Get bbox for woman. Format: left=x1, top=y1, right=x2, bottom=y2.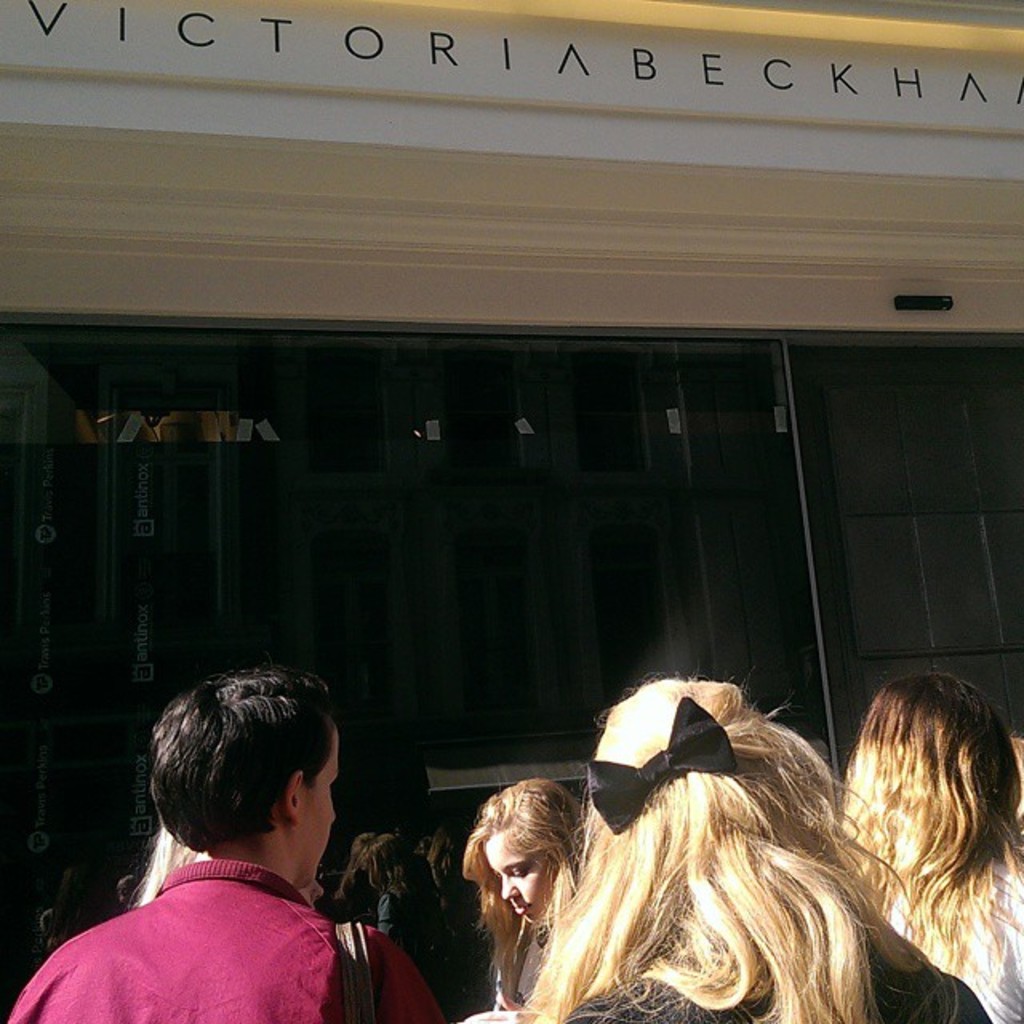
left=459, top=779, right=595, bottom=1011.
